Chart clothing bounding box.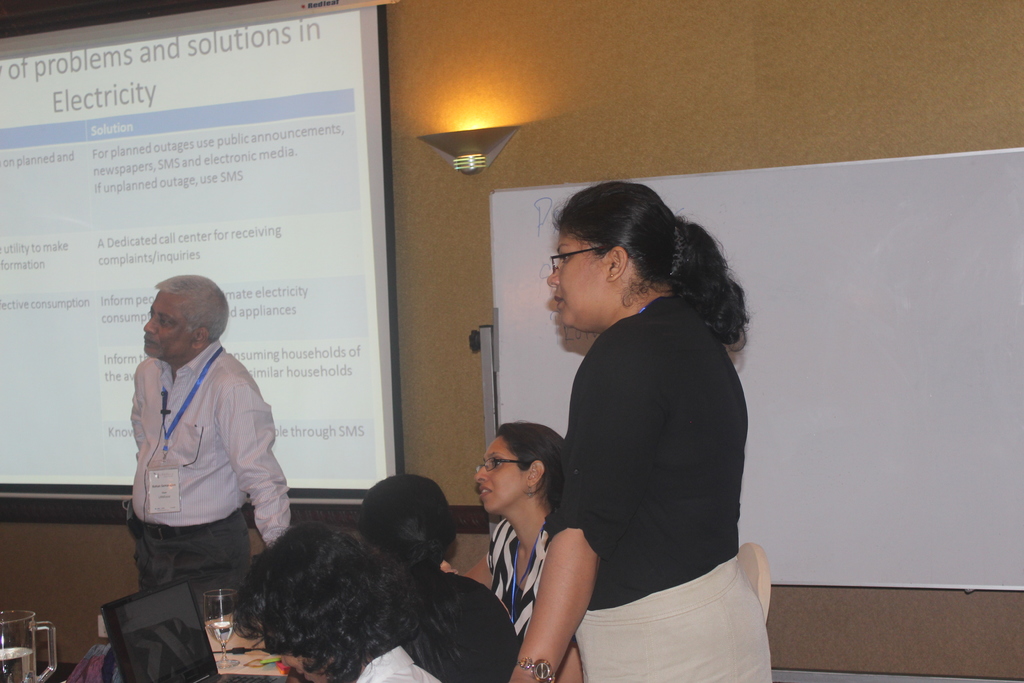
Charted: locate(408, 568, 519, 682).
